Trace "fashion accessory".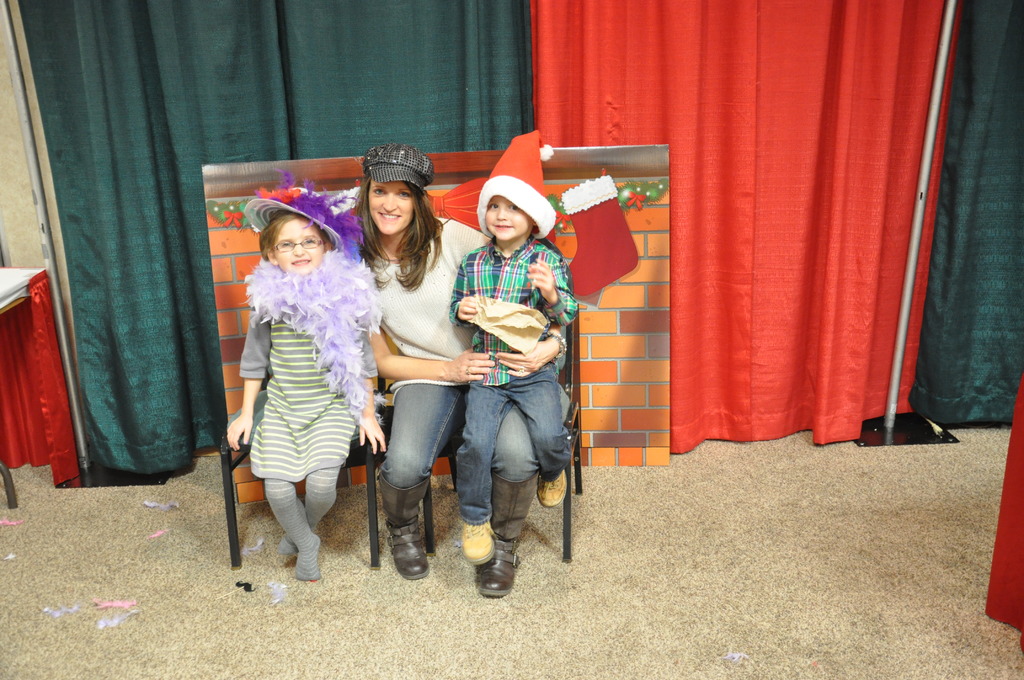
Traced to bbox=[465, 370, 473, 376].
